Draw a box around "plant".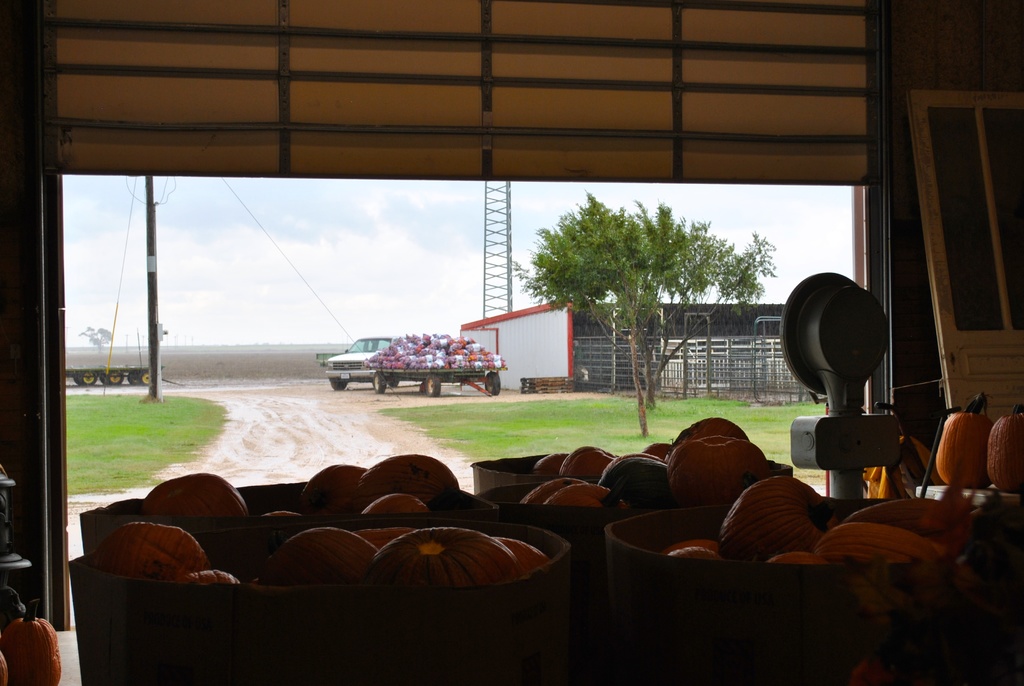
Rect(64, 393, 230, 498).
